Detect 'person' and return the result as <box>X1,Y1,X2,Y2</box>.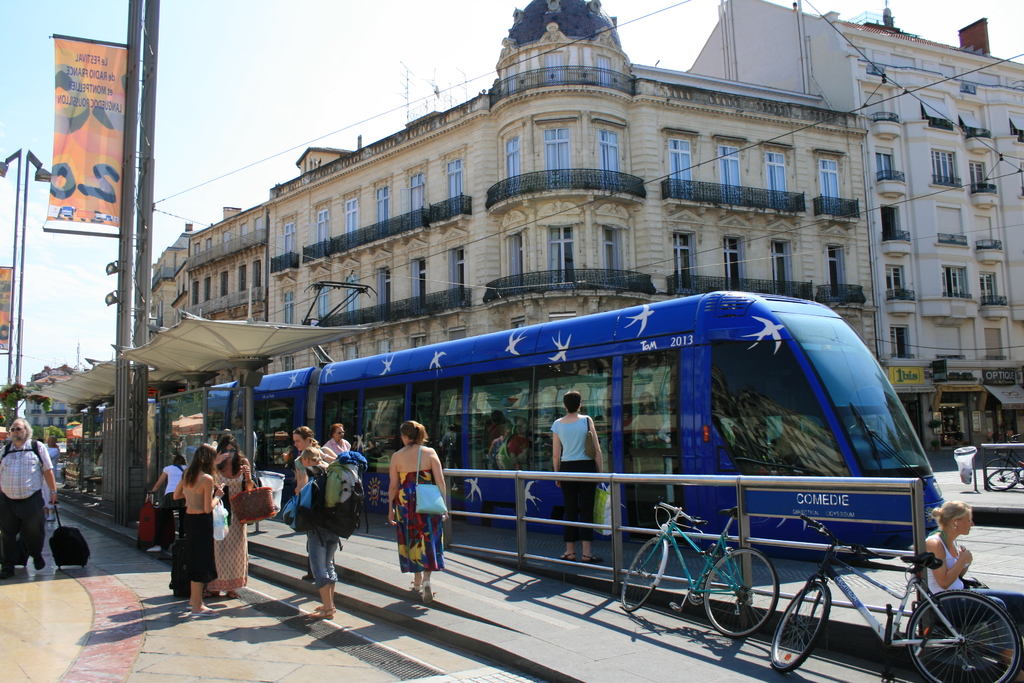
<box>285,422,348,490</box>.
